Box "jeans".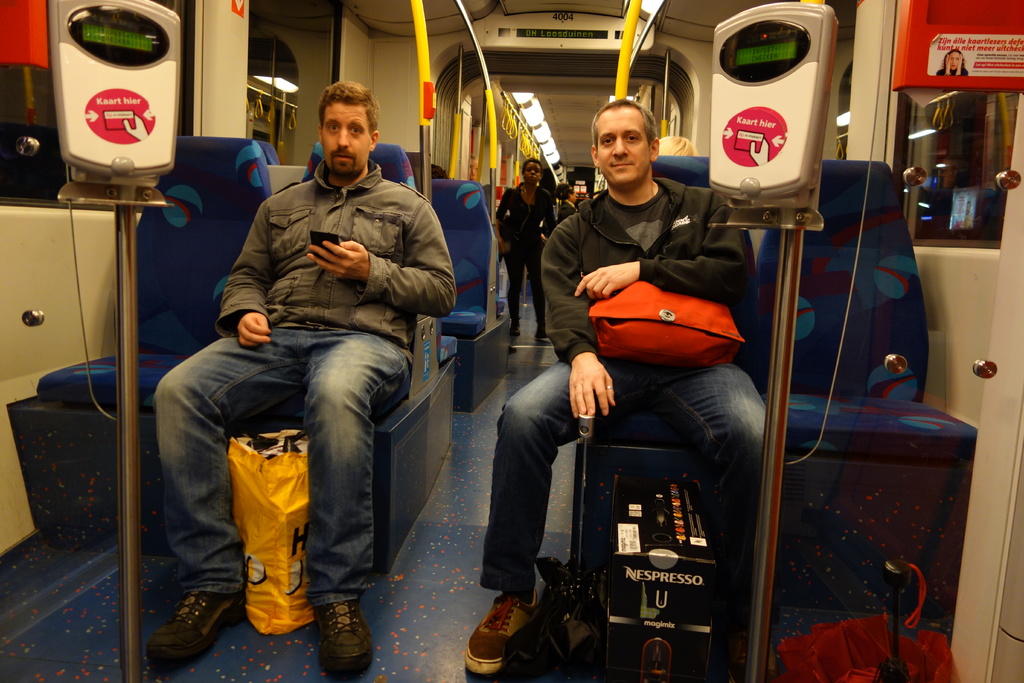
region(480, 361, 767, 598).
